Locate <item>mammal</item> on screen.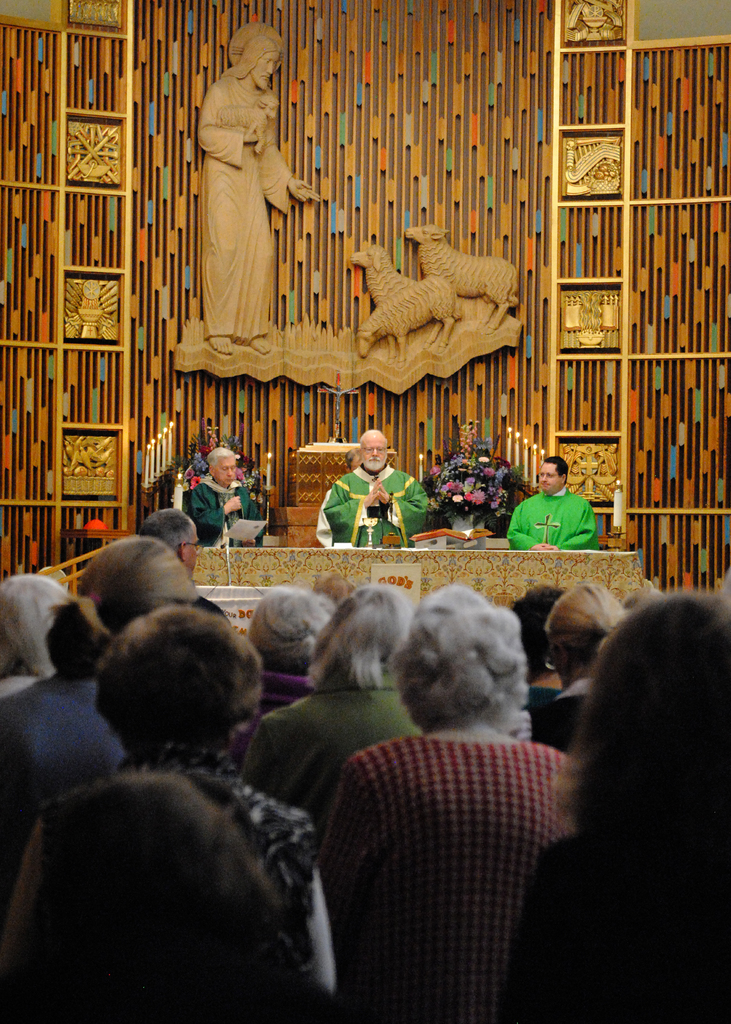
On screen at box(511, 586, 565, 739).
